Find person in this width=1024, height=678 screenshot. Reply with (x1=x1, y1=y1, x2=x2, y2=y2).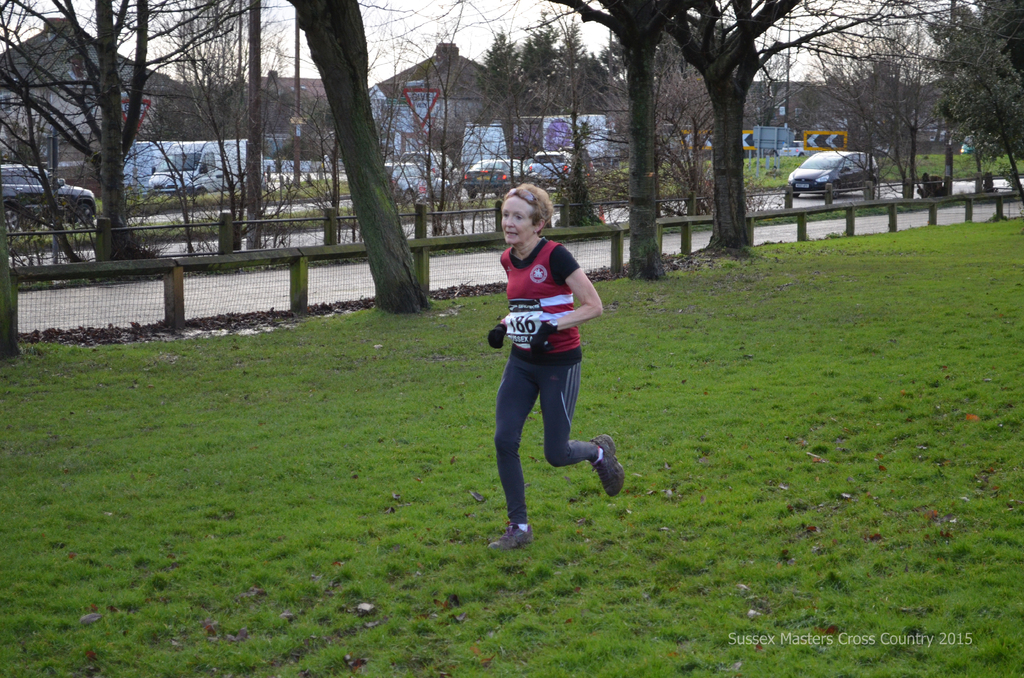
(x1=478, y1=175, x2=625, y2=554).
